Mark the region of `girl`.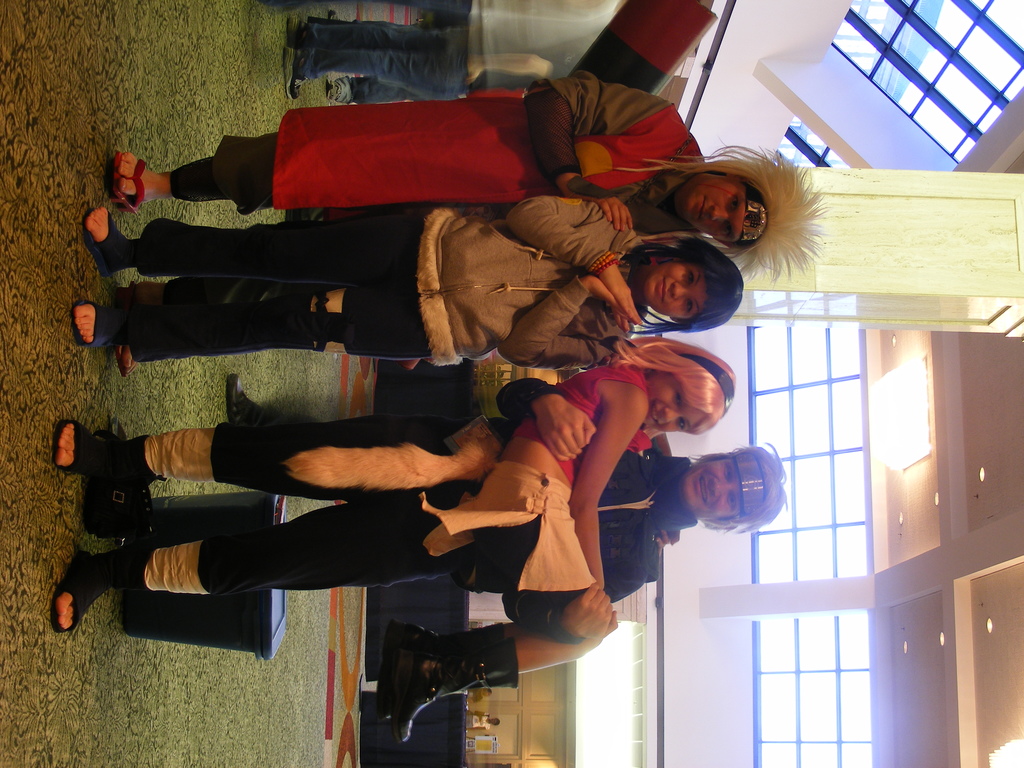
Region: select_region(375, 338, 735, 756).
